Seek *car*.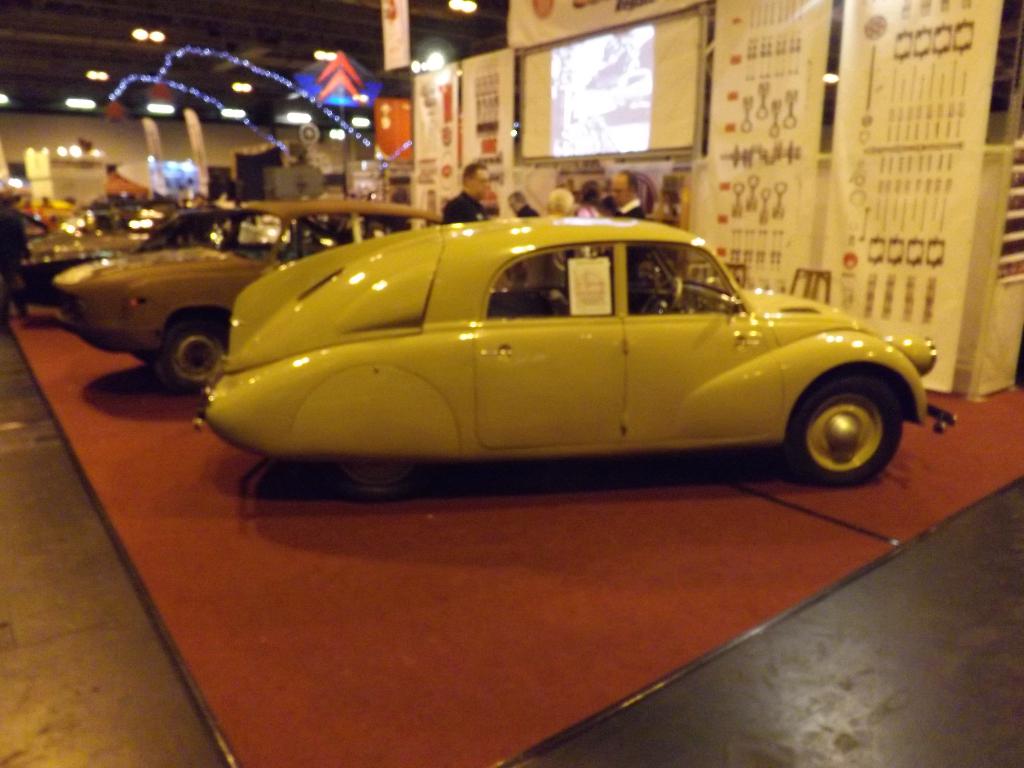
box(49, 201, 451, 389).
